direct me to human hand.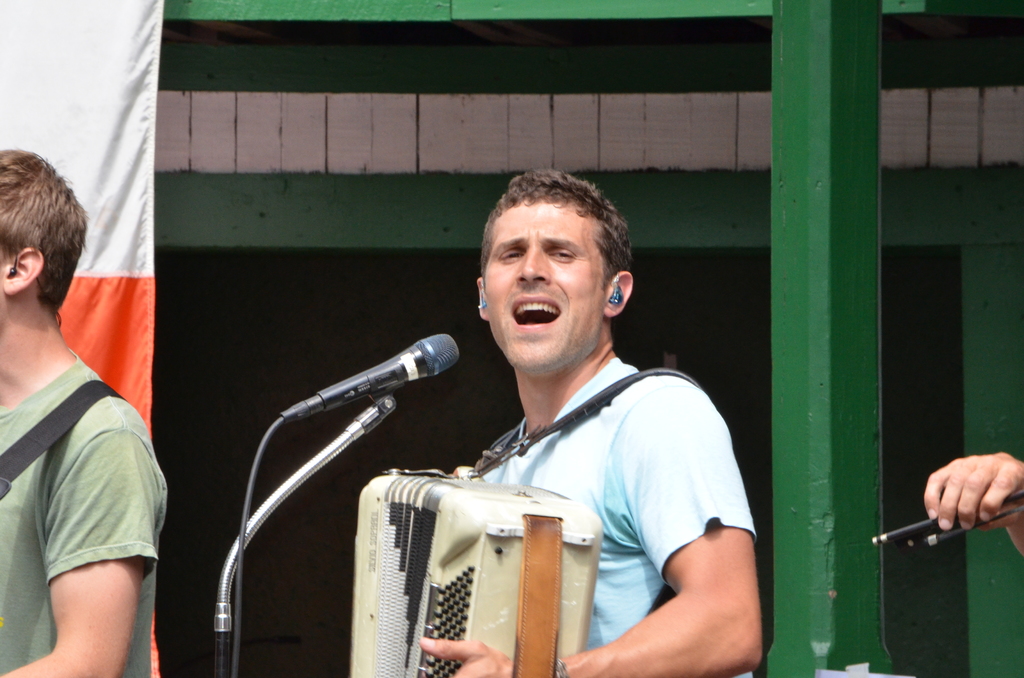
Direction: box(922, 449, 1023, 533).
